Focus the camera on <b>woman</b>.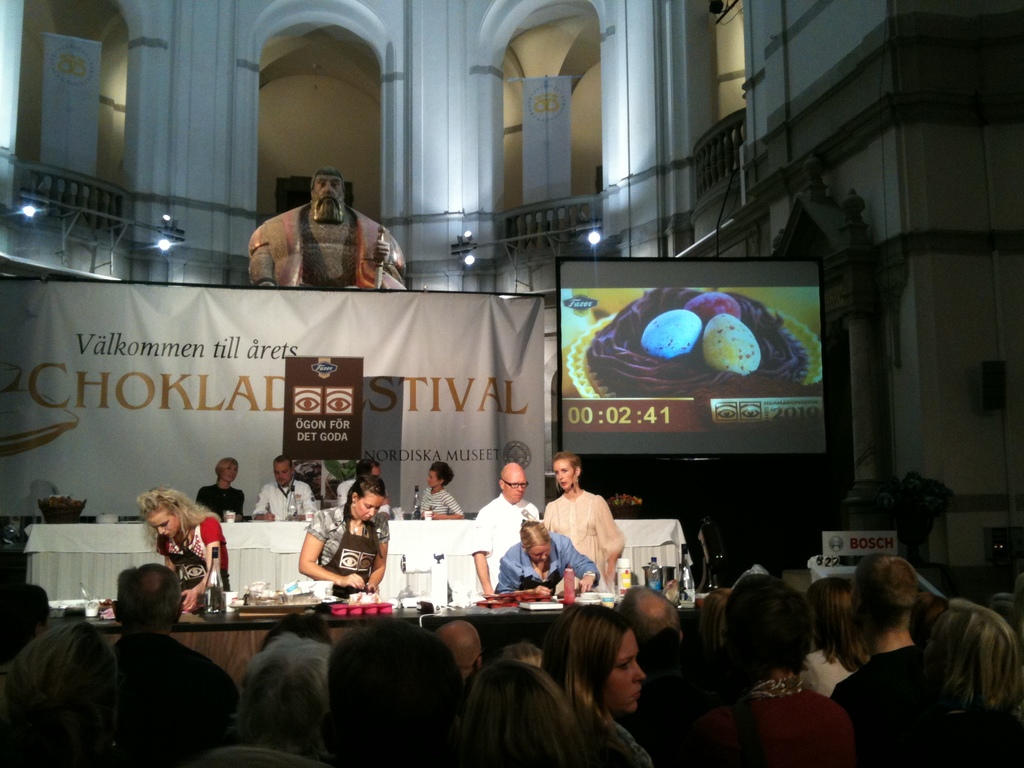
Focus region: (left=298, top=477, right=395, bottom=598).
